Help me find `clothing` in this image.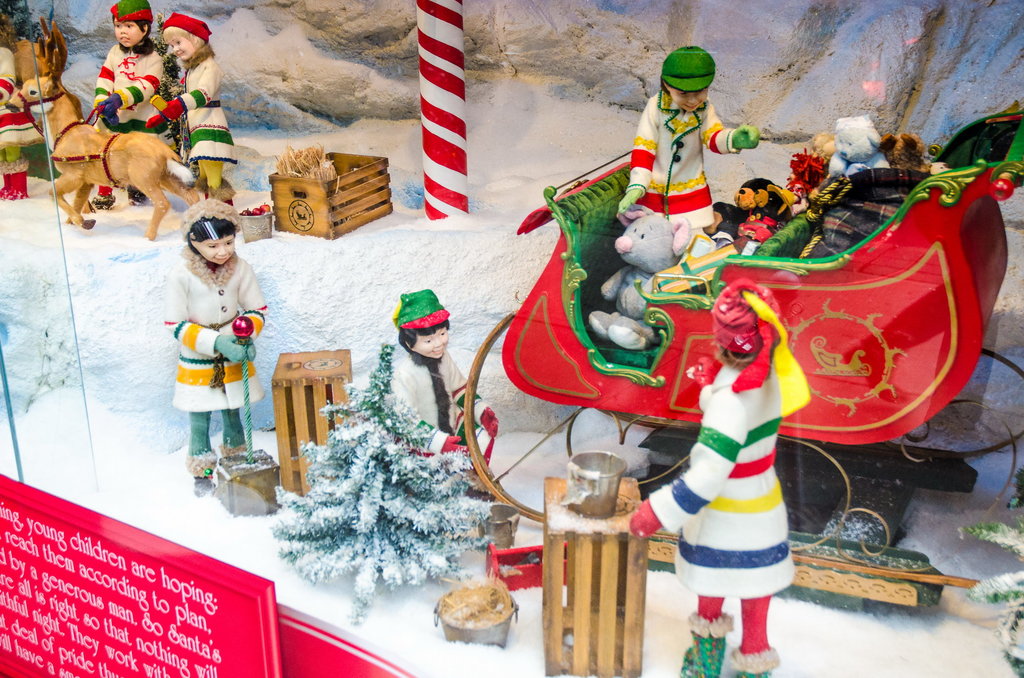
Found it: 175, 47, 236, 184.
